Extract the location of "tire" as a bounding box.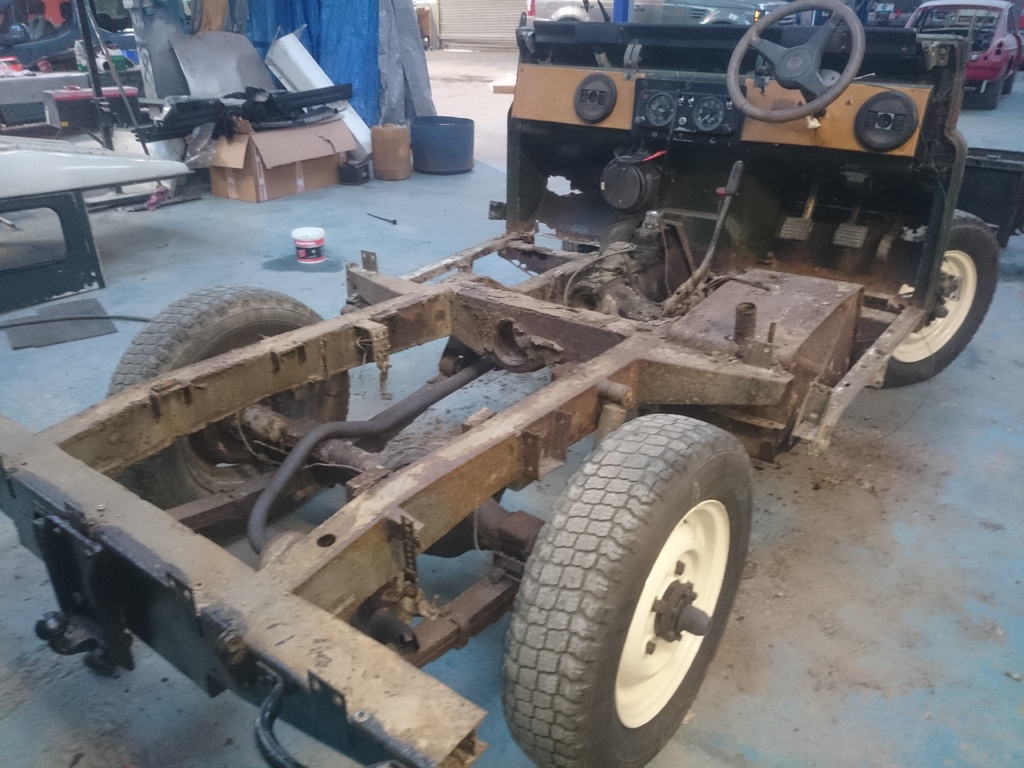
1004, 70, 1016, 93.
